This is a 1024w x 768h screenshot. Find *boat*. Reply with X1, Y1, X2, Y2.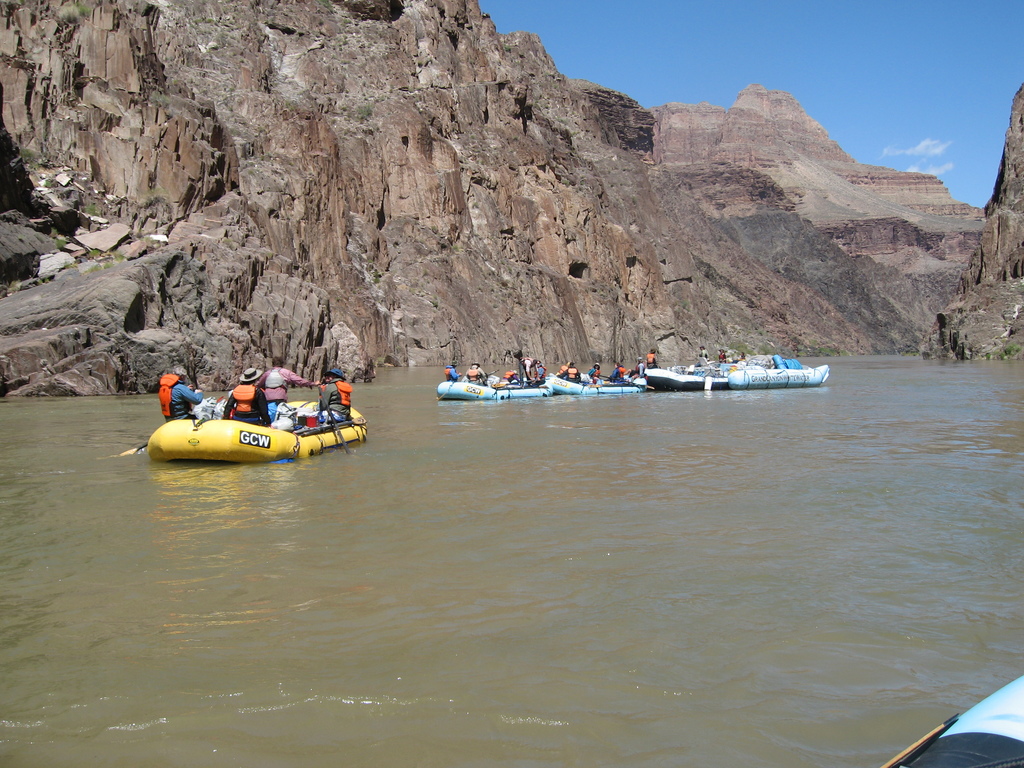
418, 356, 574, 413.
